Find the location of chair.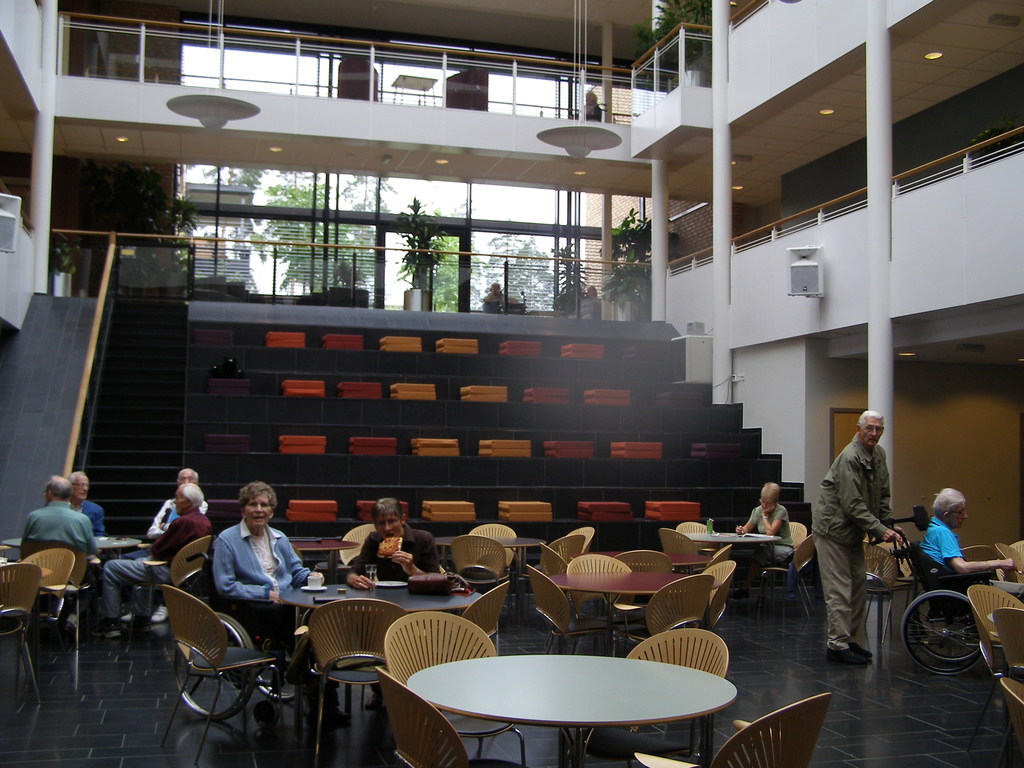
Location: left=752, top=531, right=825, bottom=623.
